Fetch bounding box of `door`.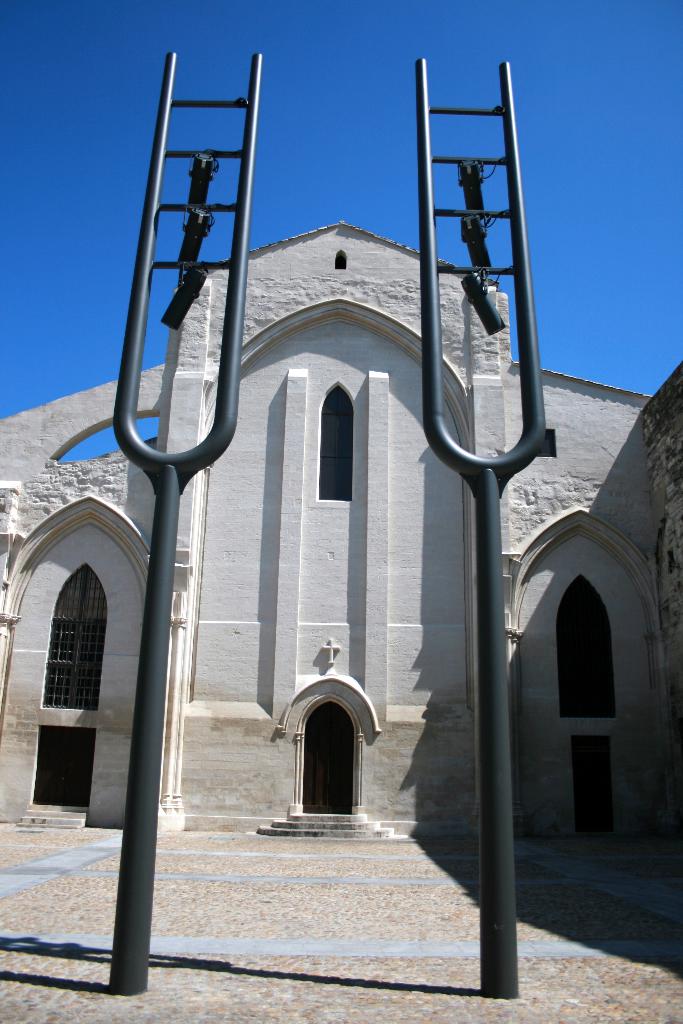
Bbox: [279, 677, 375, 845].
